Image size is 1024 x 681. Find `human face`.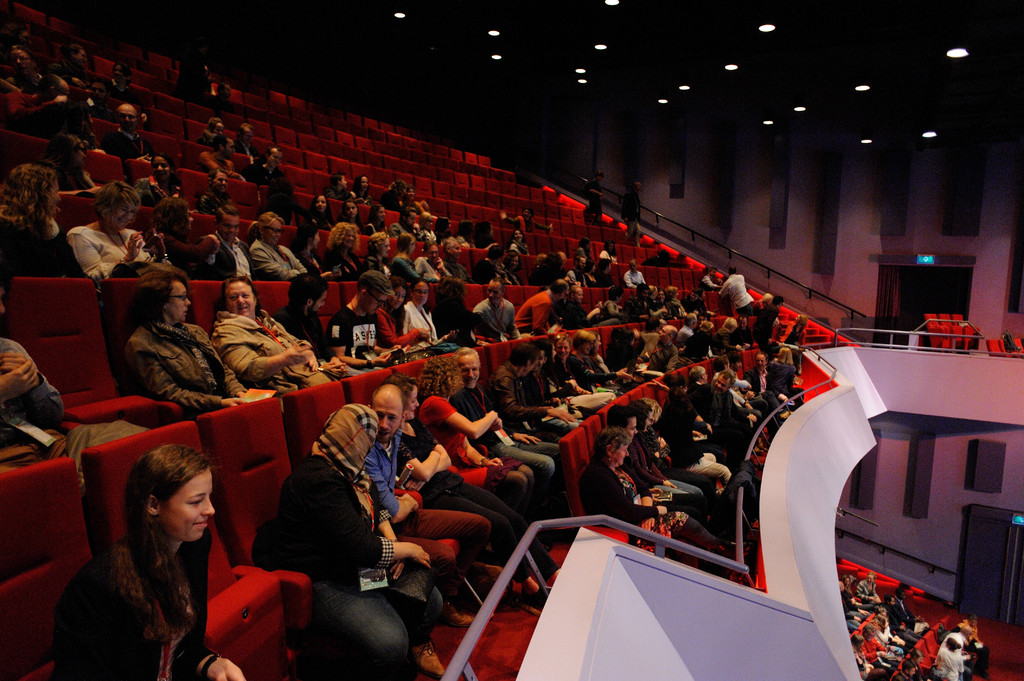
pyautogui.locateOnScreen(170, 285, 191, 324).
